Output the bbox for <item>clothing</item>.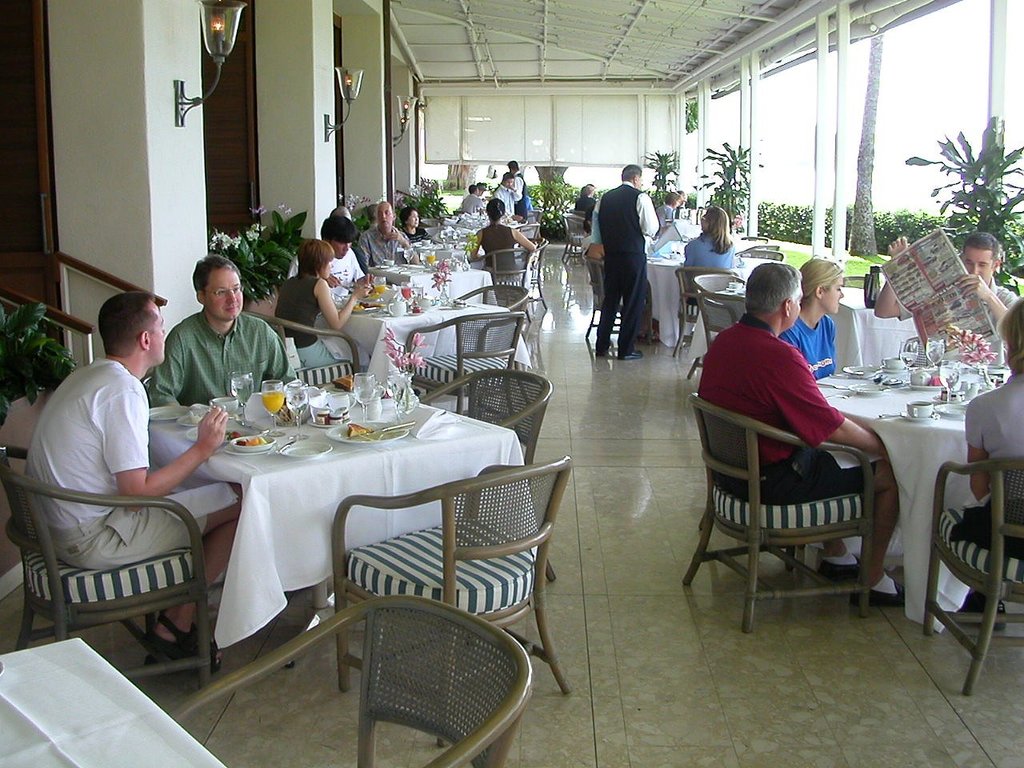
left=274, top=271, right=342, bottom=366.
